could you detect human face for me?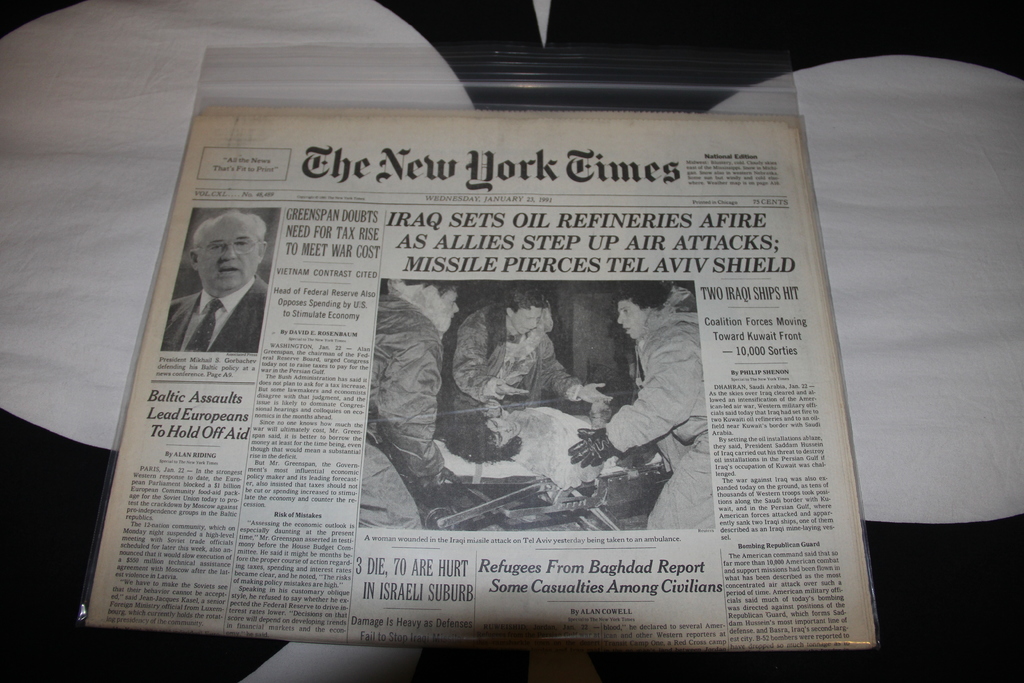
Detection result: left=195, top=218, right=259, bottom=288.
